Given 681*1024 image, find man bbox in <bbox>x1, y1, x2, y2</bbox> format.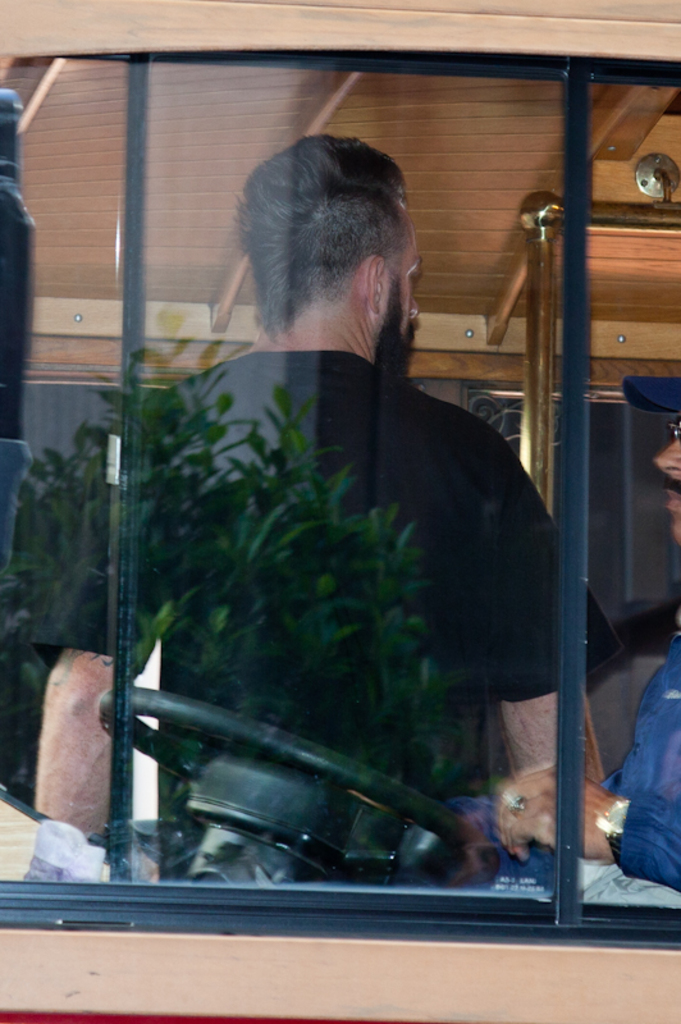
<bbox>22, 132, 618, 888</bbox>.
